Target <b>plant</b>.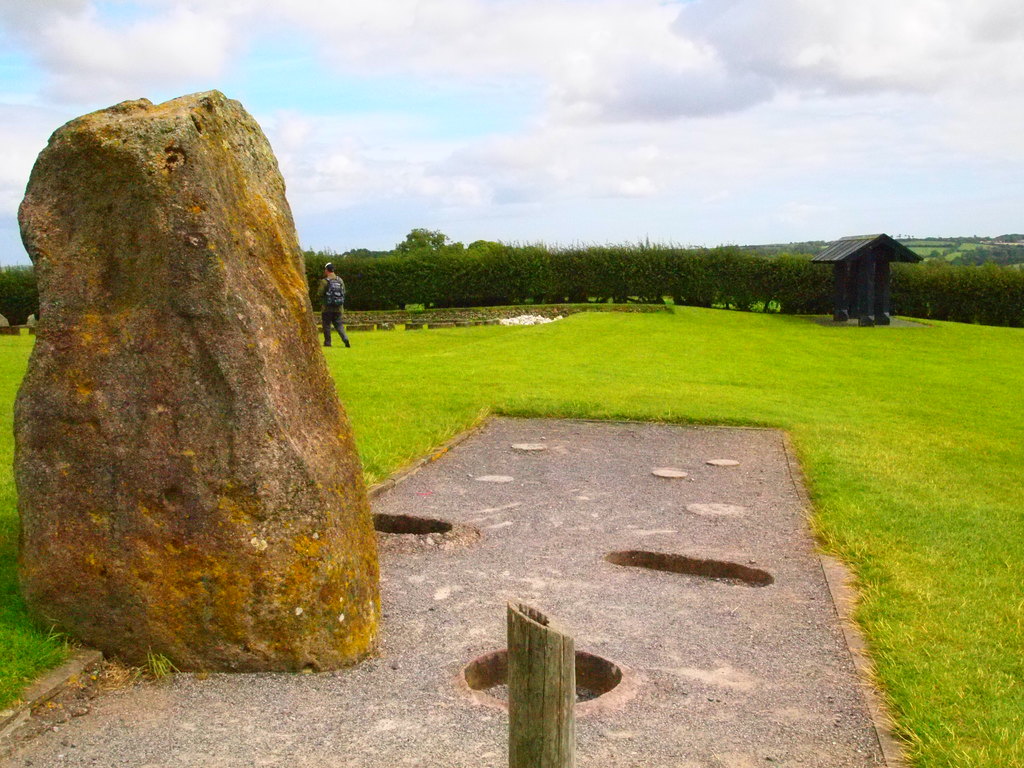
Target region: (296, 209, 1023, 335).
